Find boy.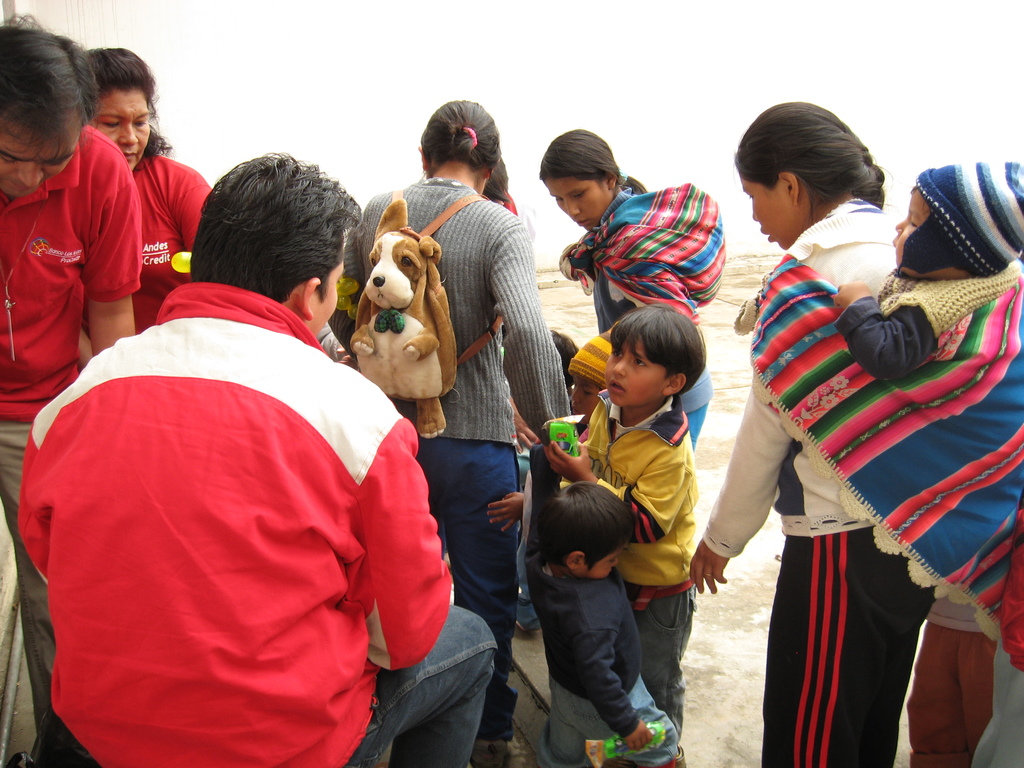
826, 157, 1023, 375.
